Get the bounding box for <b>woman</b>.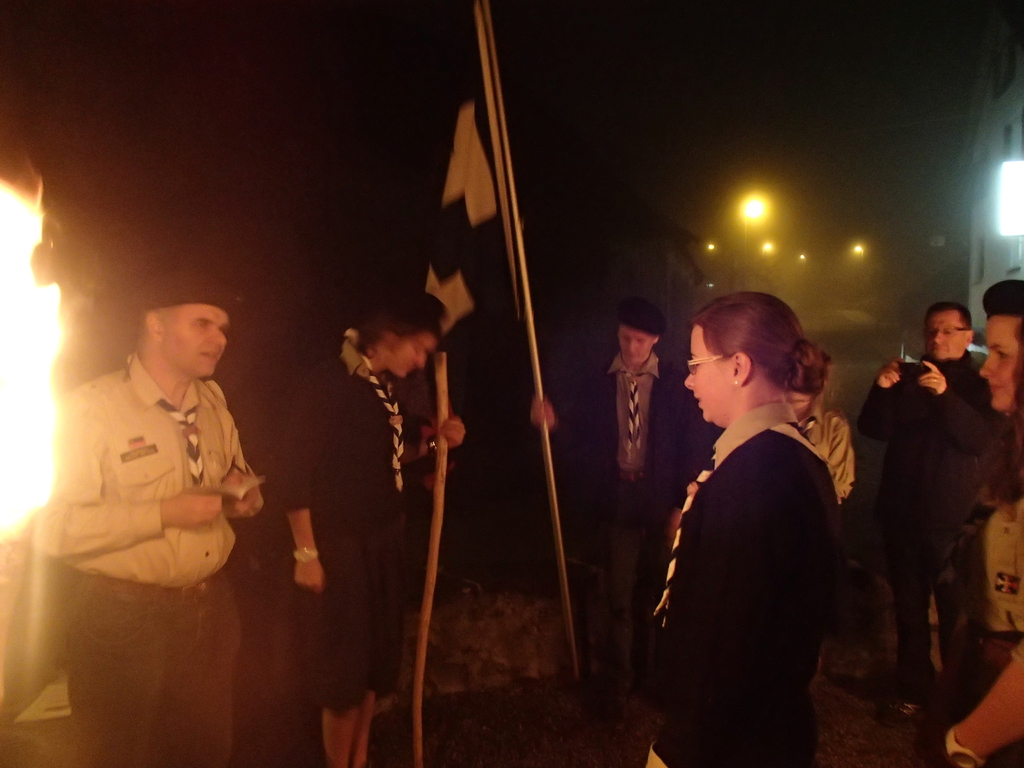
rect(946, 278, 1023, 721).
